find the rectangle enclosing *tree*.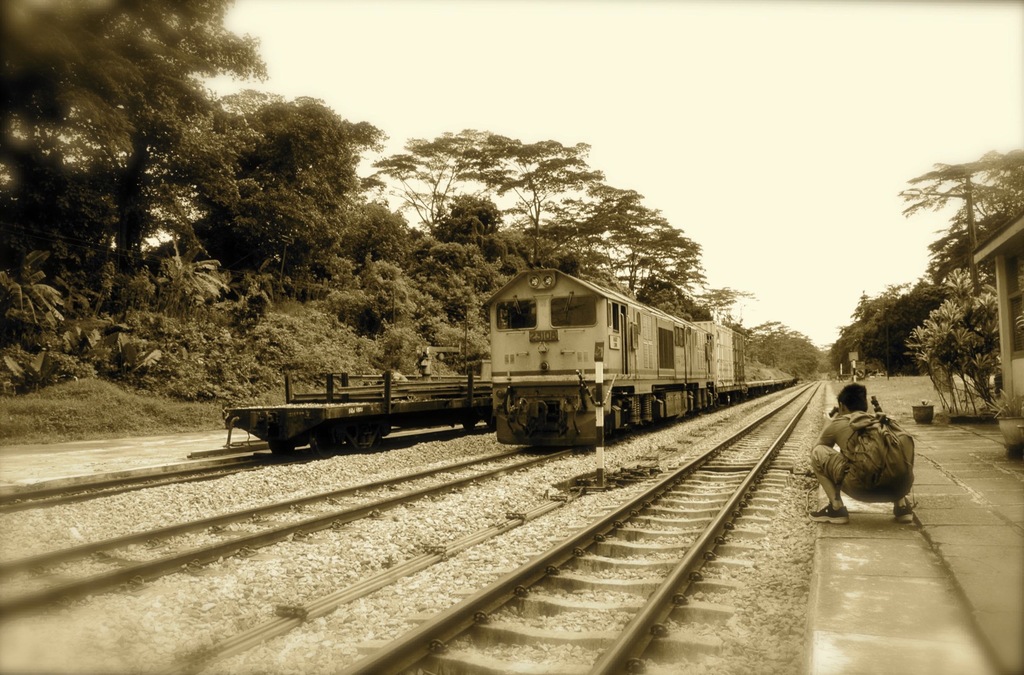
<bbox>829, 278, 946, 375</bbox>.
